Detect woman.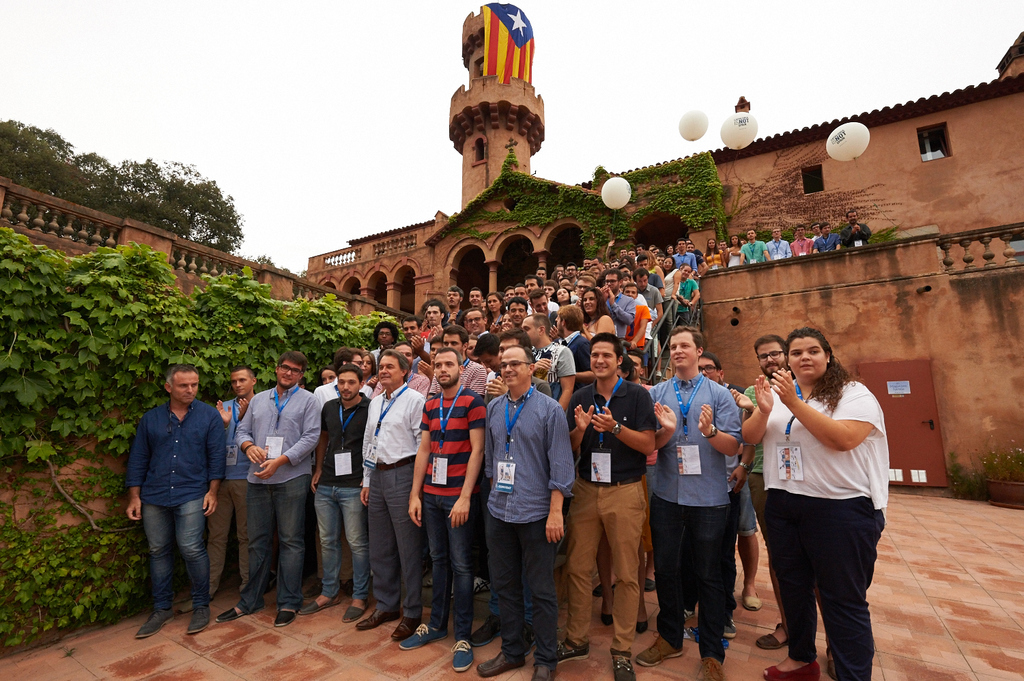
Detected at 317/364/342/381.
